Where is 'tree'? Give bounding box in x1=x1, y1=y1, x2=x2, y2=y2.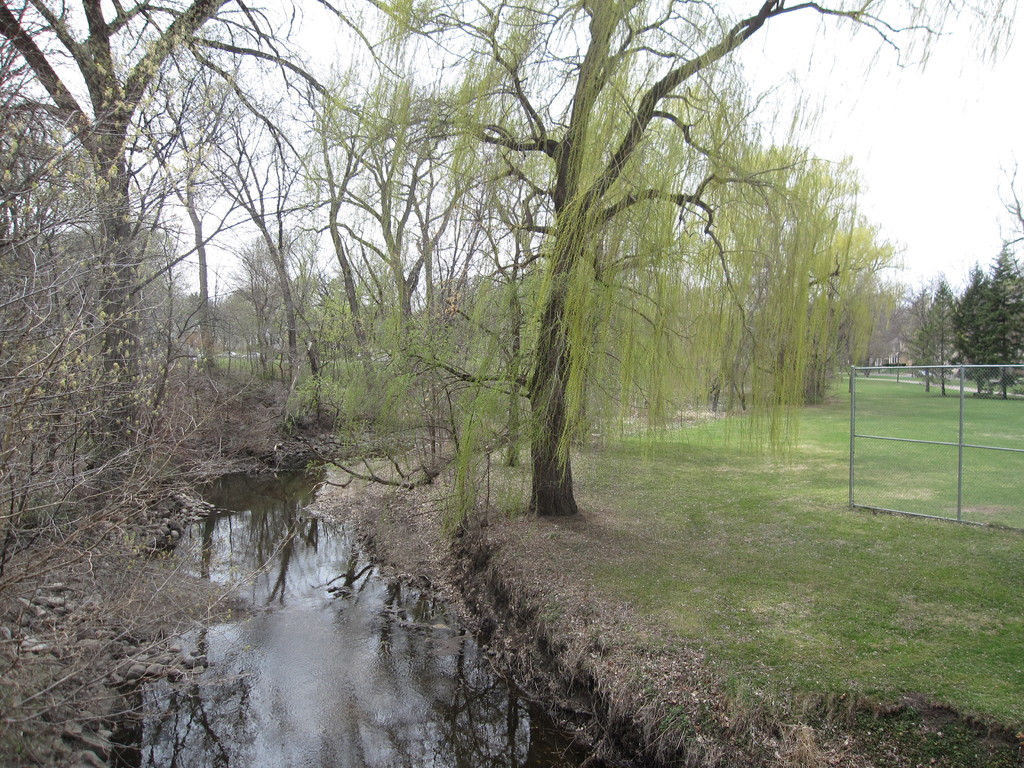
x1=911, y1=275, x2=964, y2=401.
